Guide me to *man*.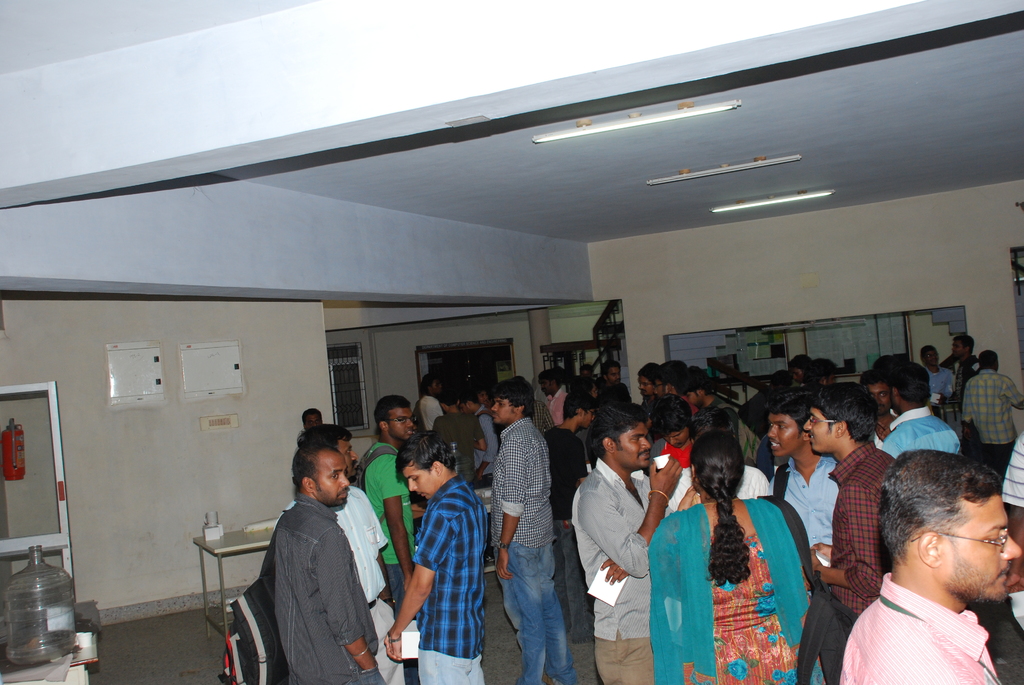
Guidance: region(271, 443, 387, 684).
